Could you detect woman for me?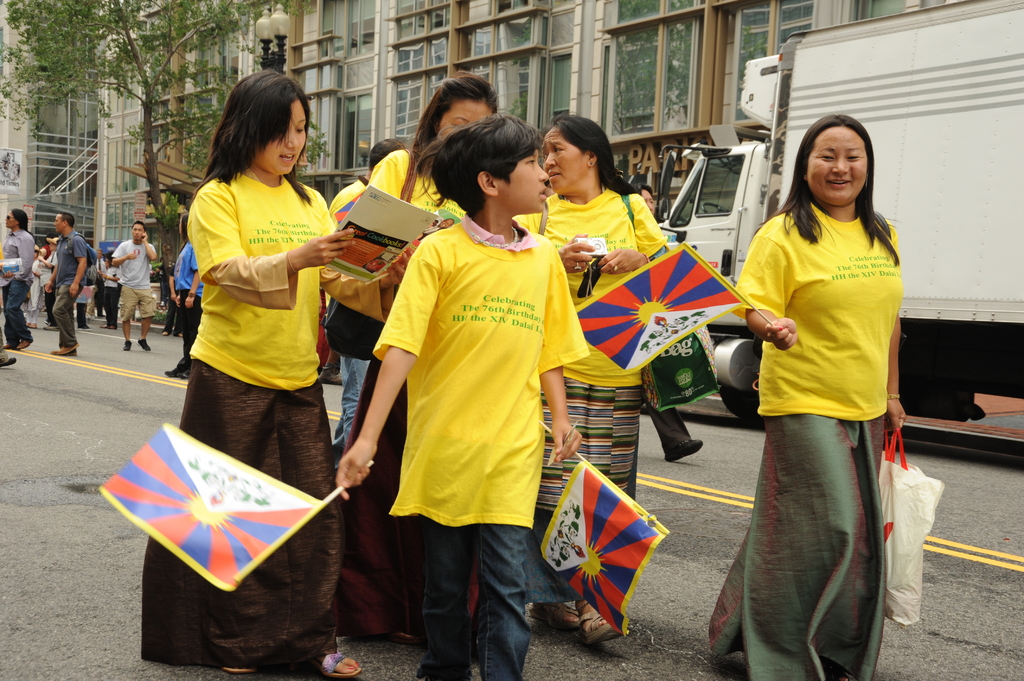
Detection result: Rect(508, 109, 668, 642).
